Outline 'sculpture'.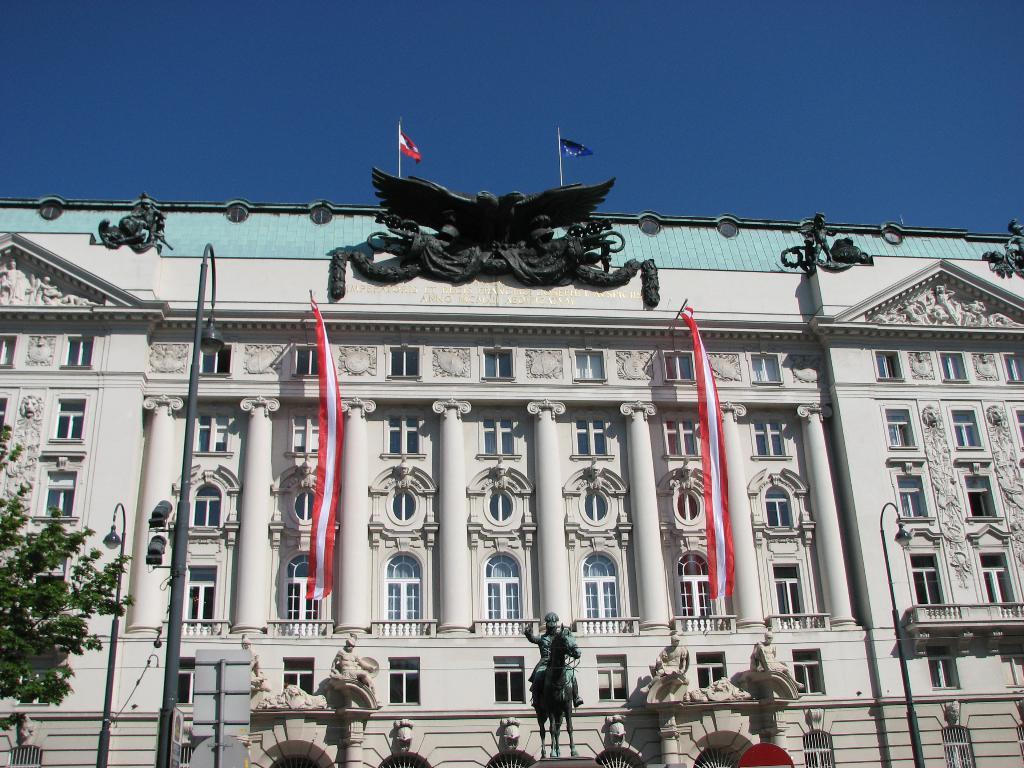
Outline: locate(316, 126, 652, 312).
